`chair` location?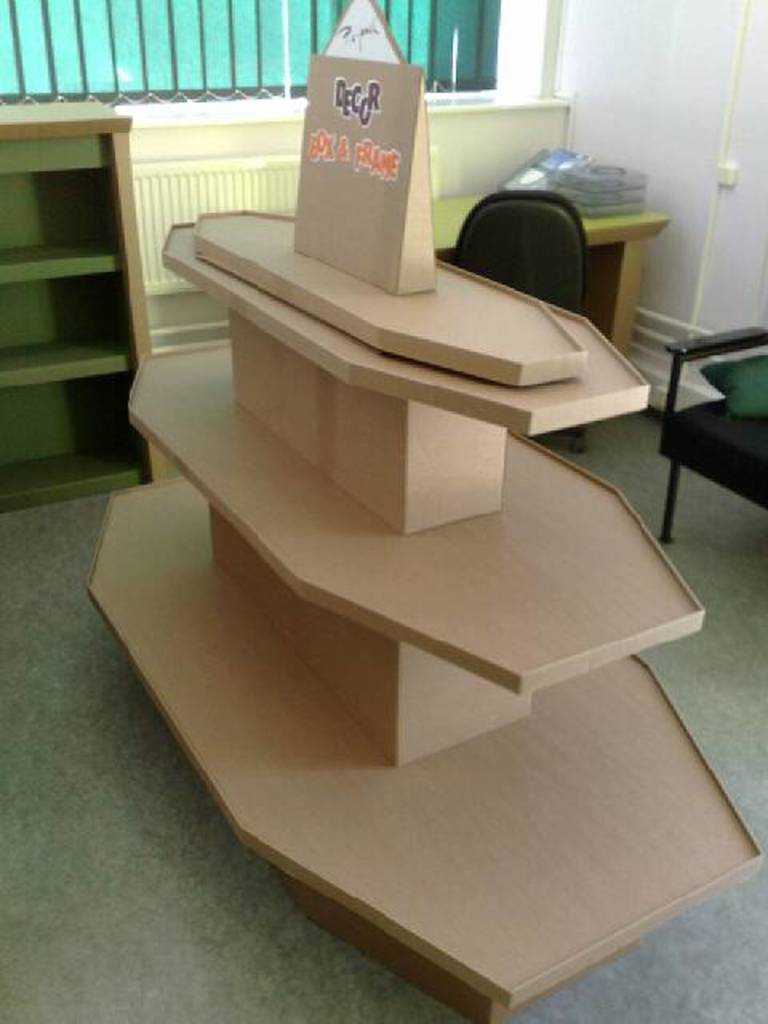
[638, 275, 767, 530]
